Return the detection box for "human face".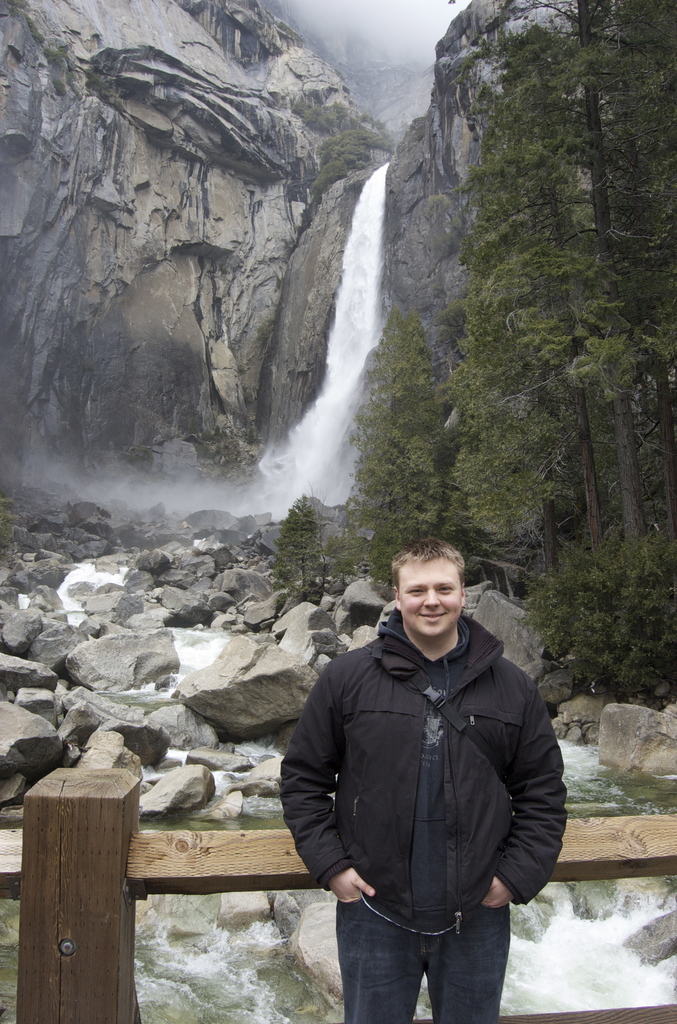
393:548:457:633.
